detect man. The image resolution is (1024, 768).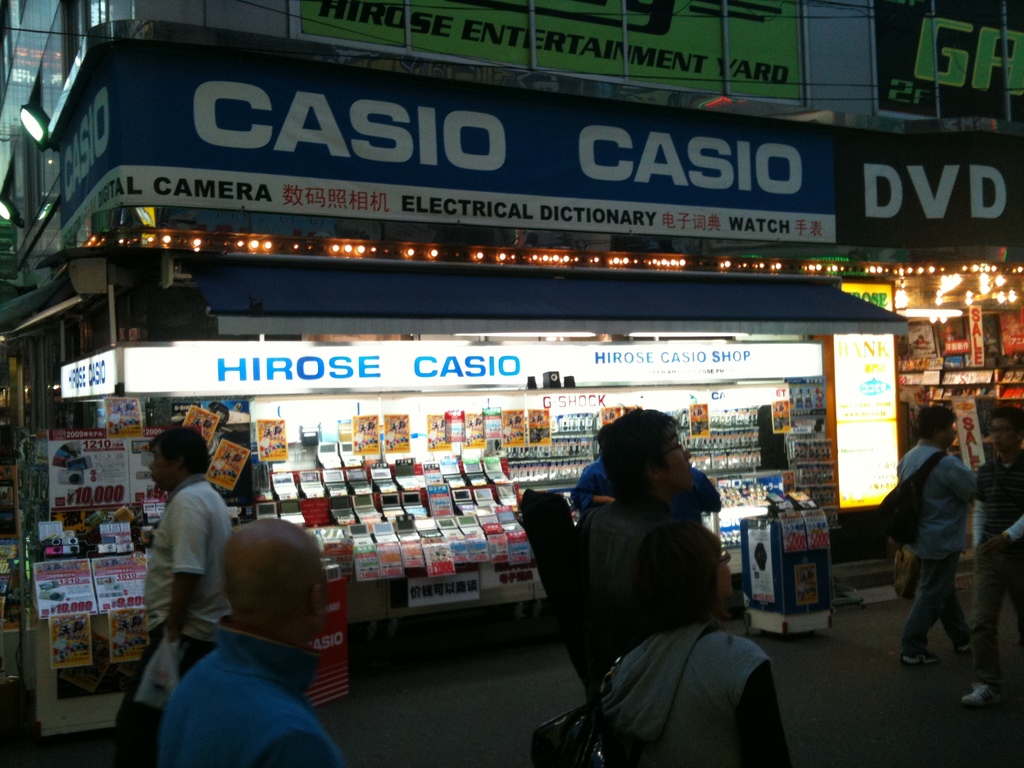
<box>157,518,348,767</box>.
